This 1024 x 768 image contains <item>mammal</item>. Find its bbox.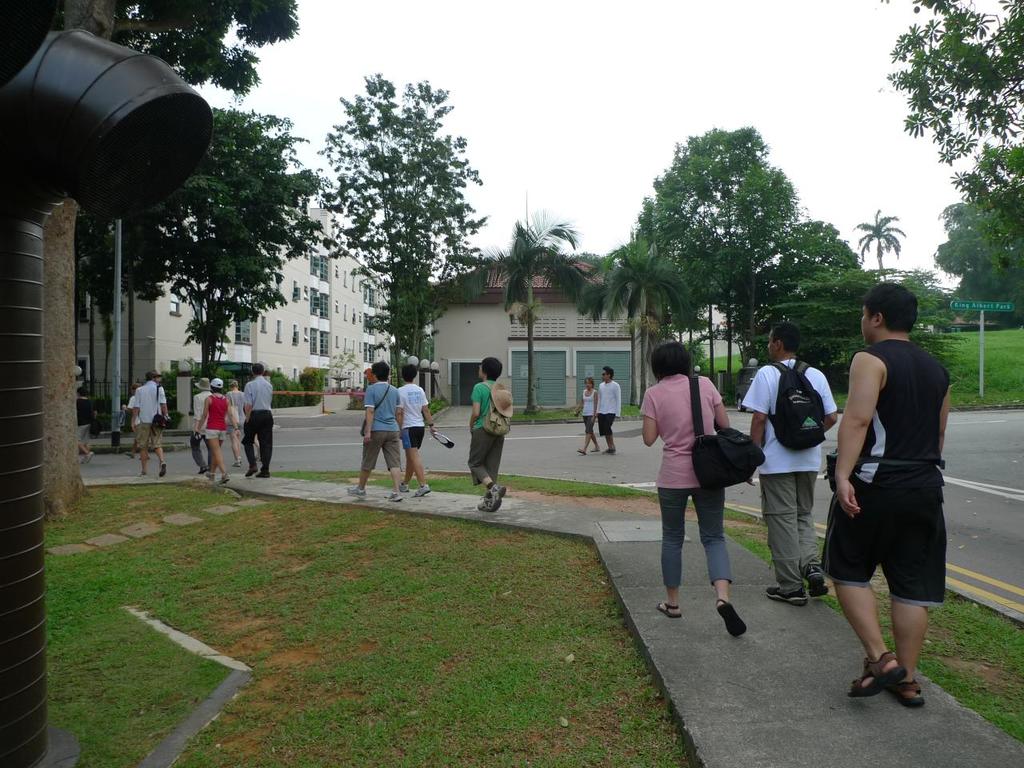
left=73, top=385, right=98, bottom=459.
